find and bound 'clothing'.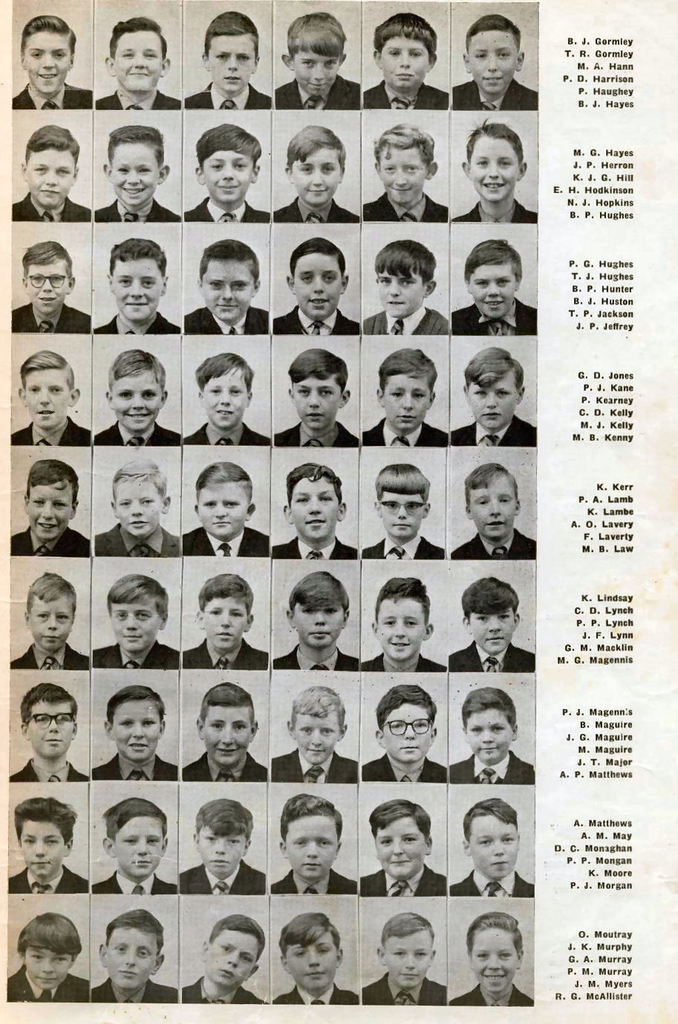
Bound: crop(452, 77, 540, 110).
